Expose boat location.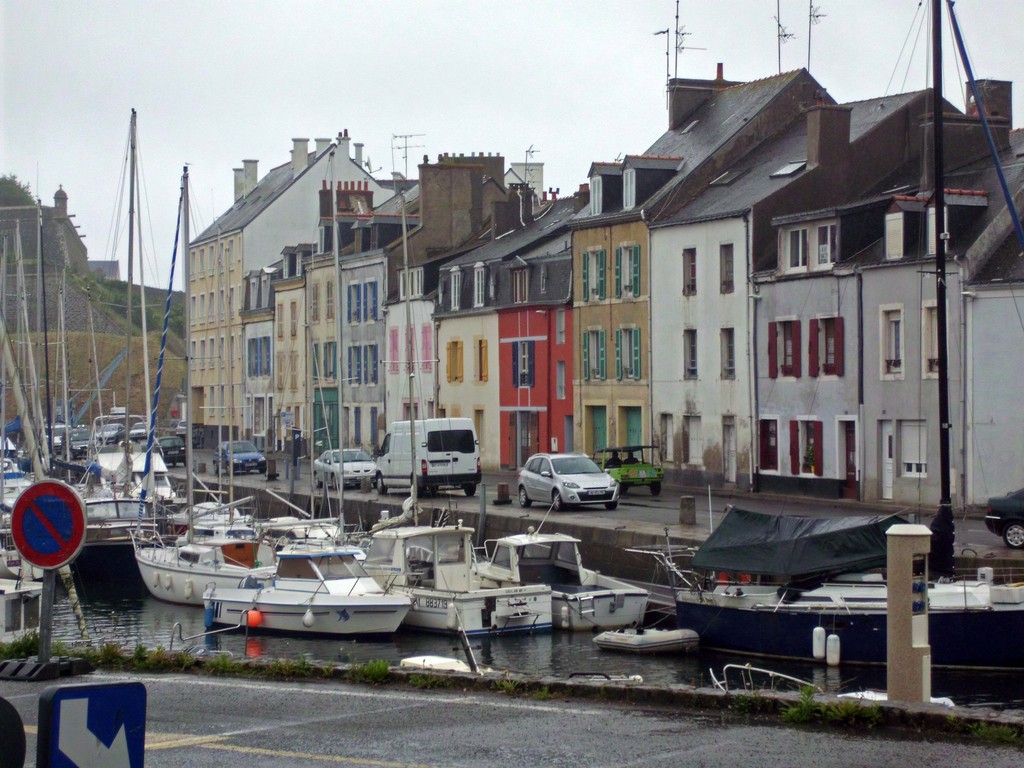
Exposed at (130,161,286,601).
